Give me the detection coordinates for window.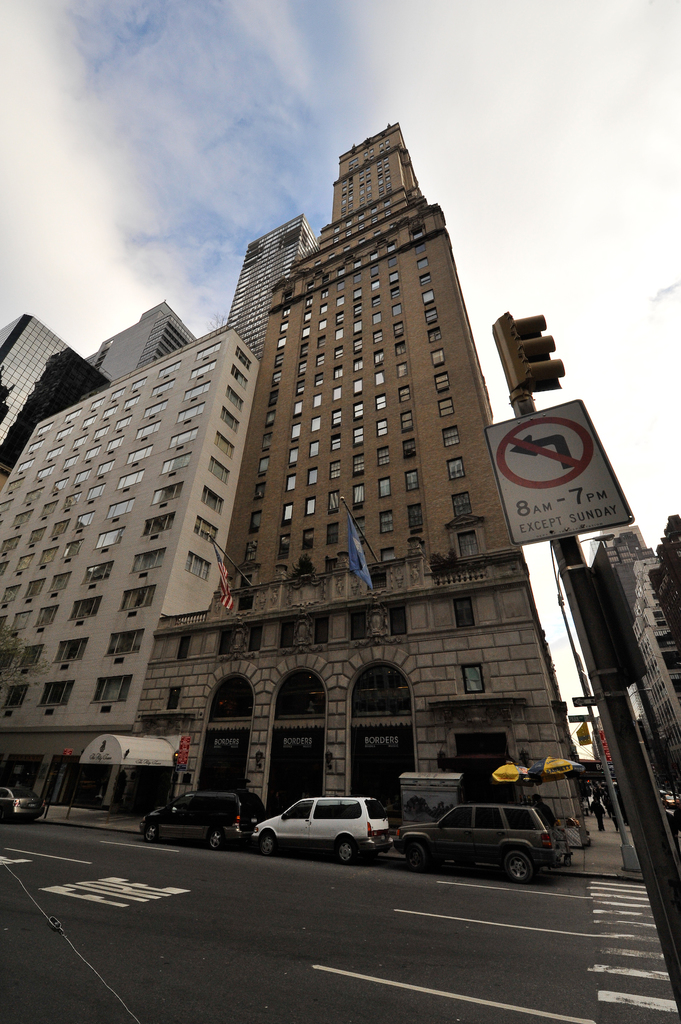
115,468,145,485.
